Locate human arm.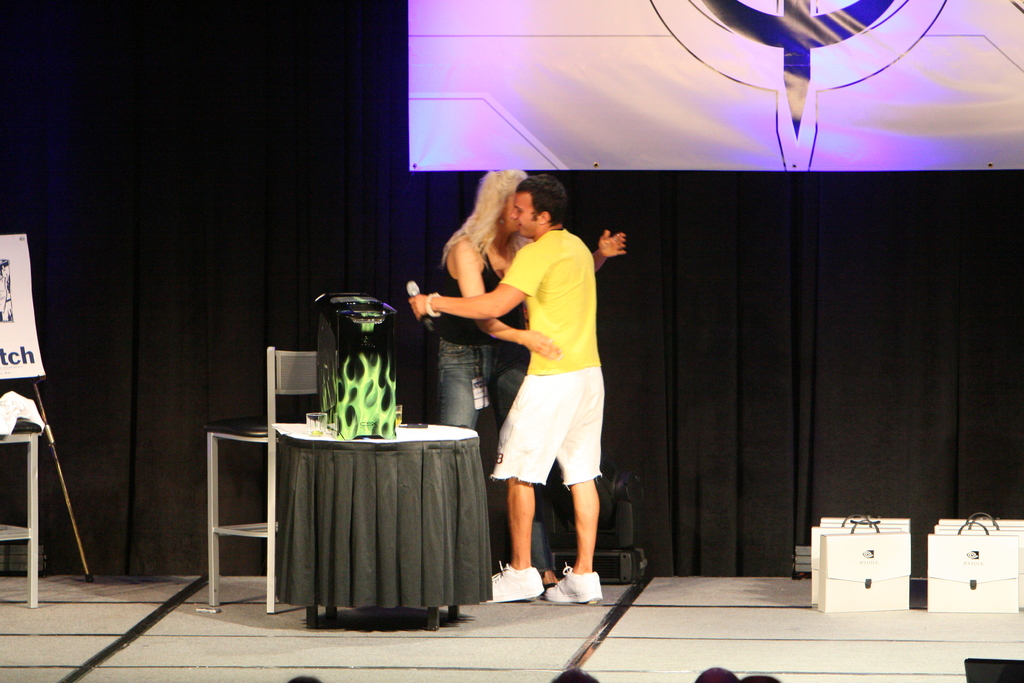
Bounding box: bbox(451, 238, 557, 363).
